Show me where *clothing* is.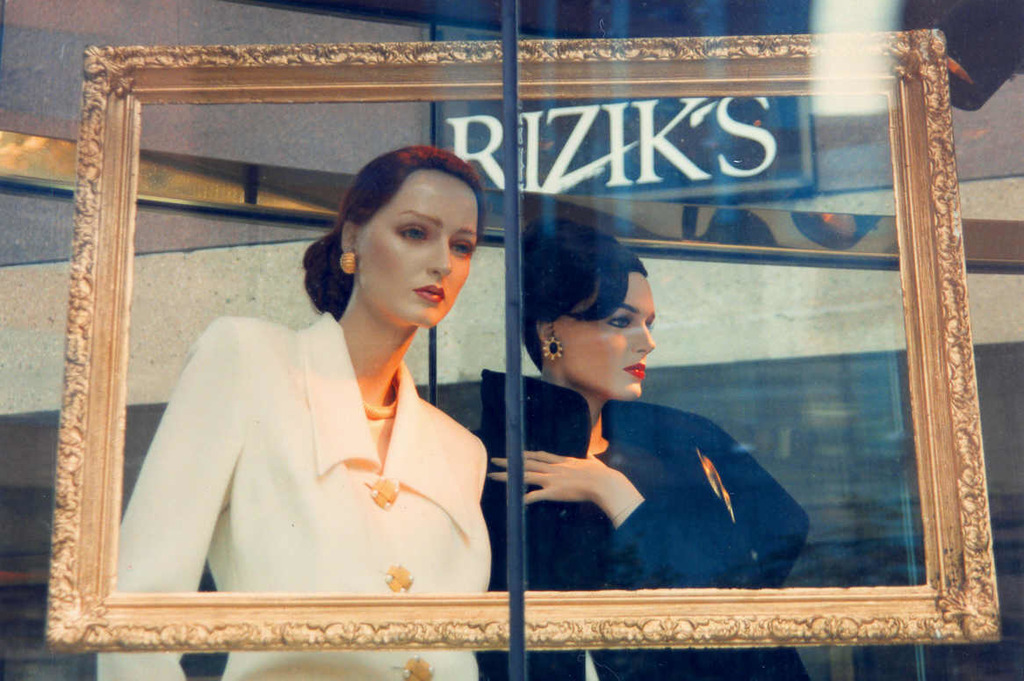
*clothing* is at {"left": 502, "top": 350, "right": 828, "bottom": 602}.
